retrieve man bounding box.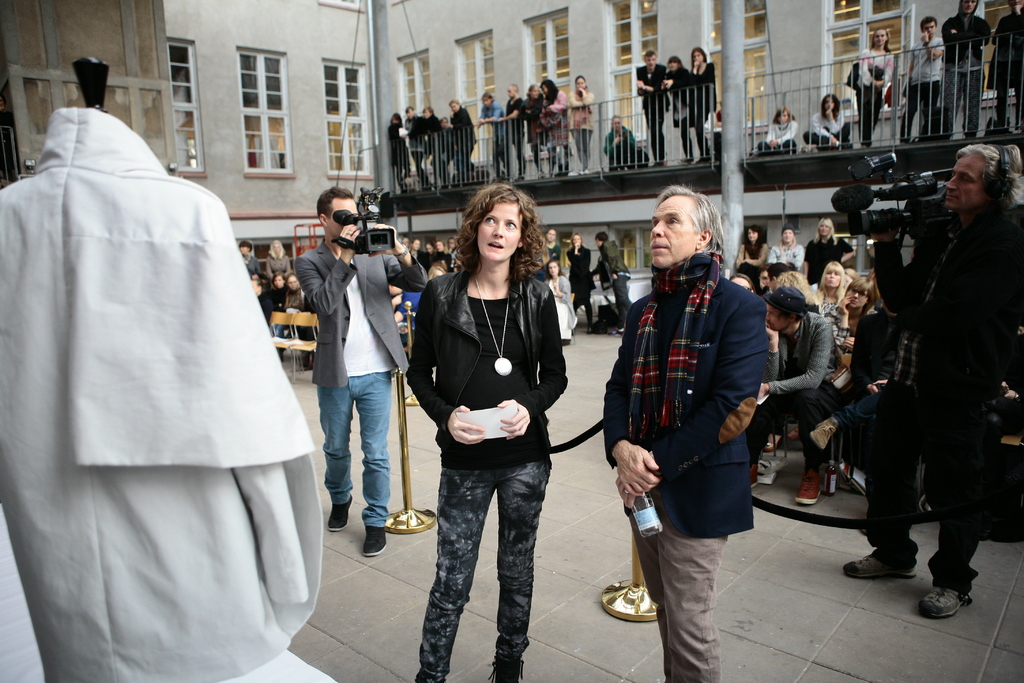
Bounding box: [995,0,1023,130].
